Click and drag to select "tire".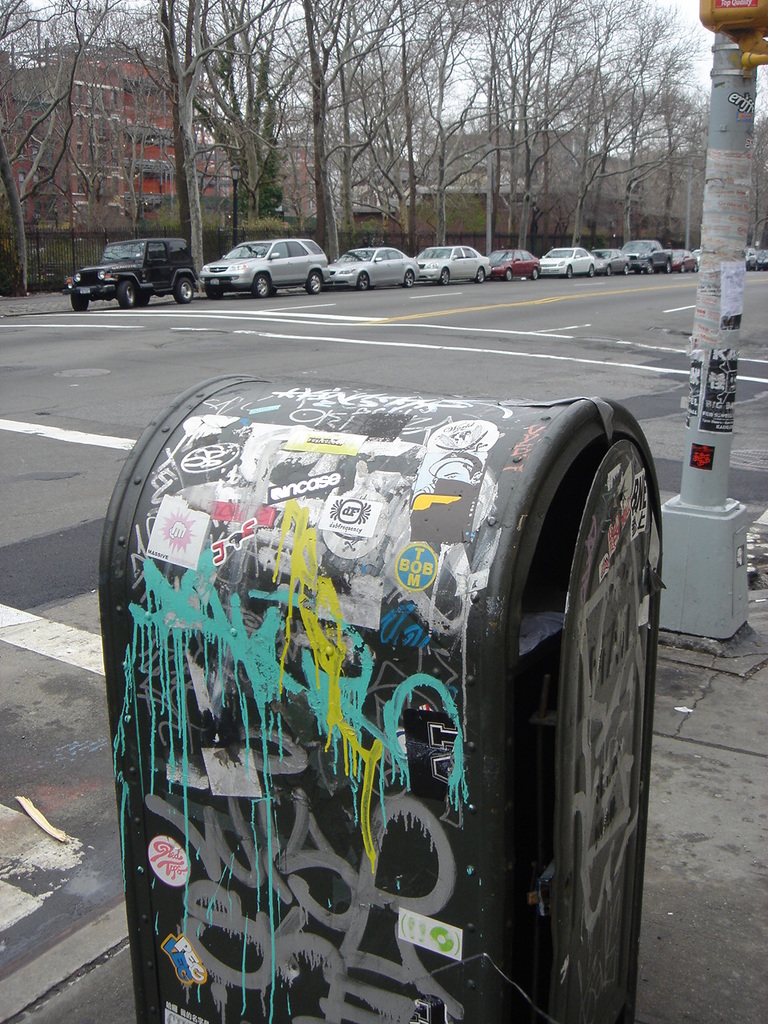
Selection: box(72, 294, 88, 311).
